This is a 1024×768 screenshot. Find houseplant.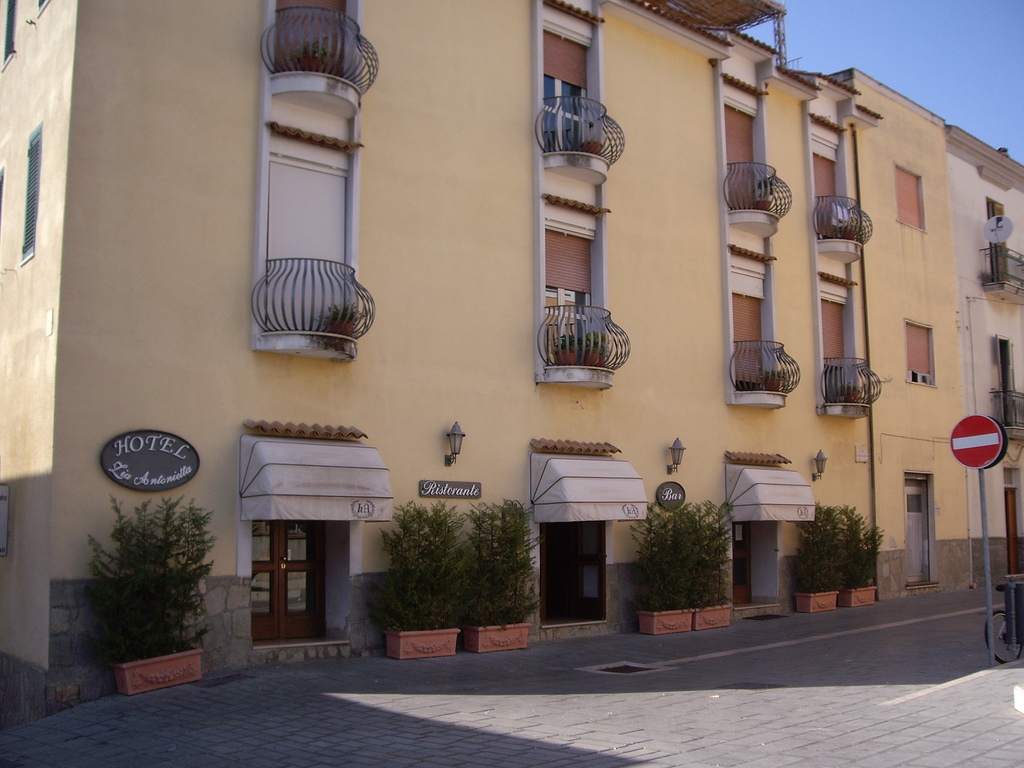
Bounding box: {"left": 694, "top": 498, "right": 737, "bottom": 630}.
